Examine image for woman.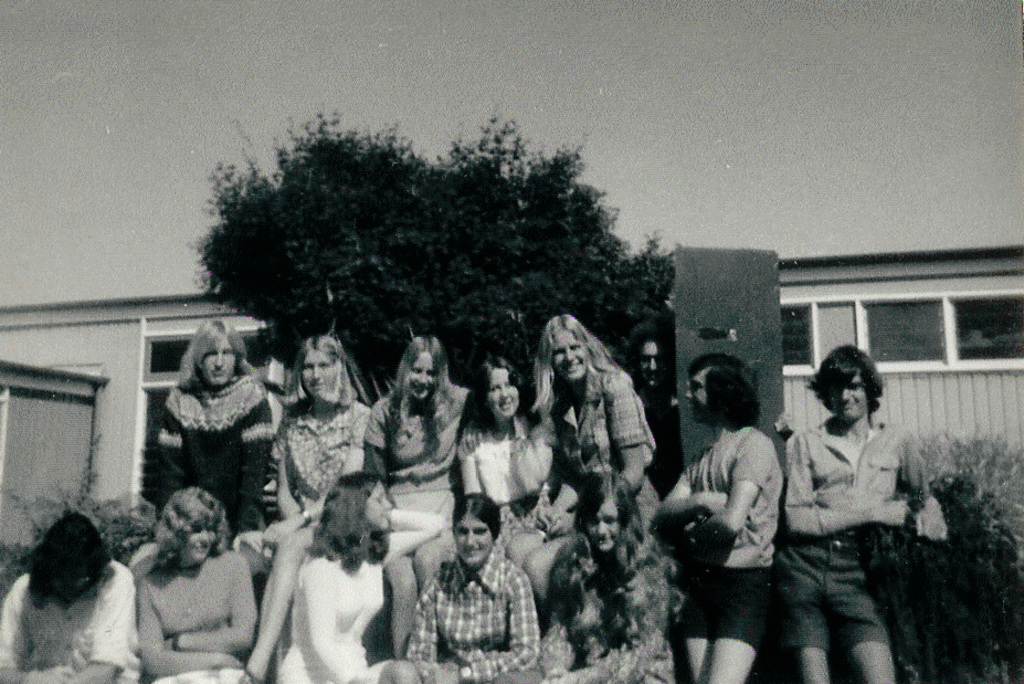
Examination result: bbox=(456, 352, 536, 577).
